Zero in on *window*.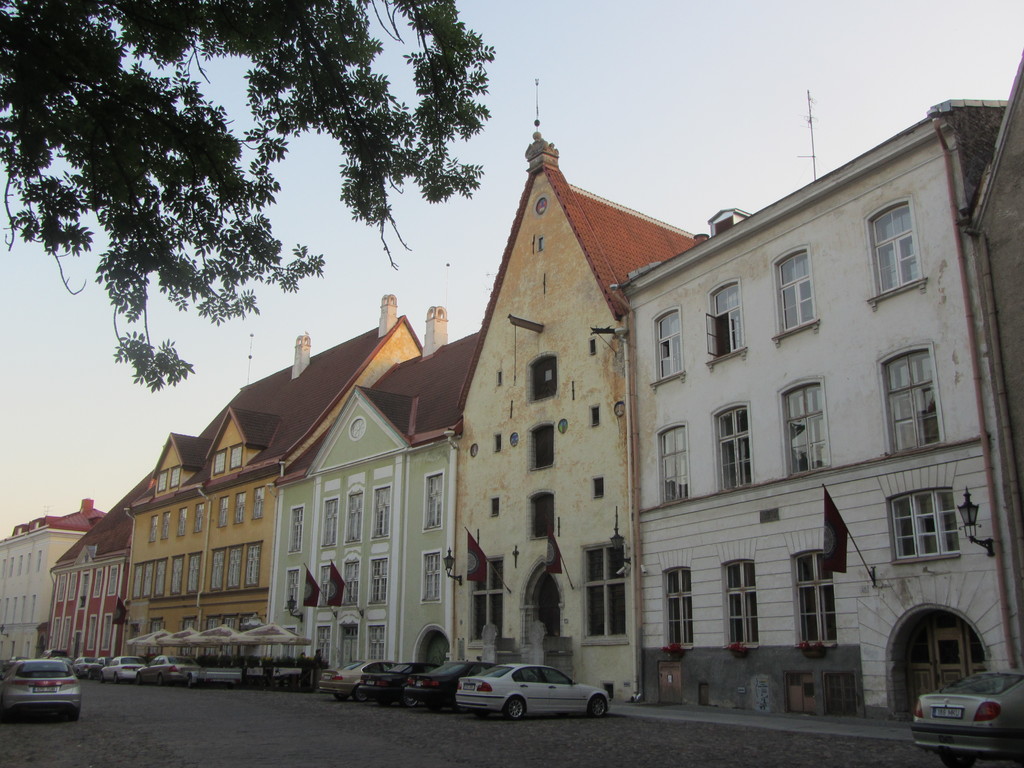
Zeroed in: 144:619:164:656.
